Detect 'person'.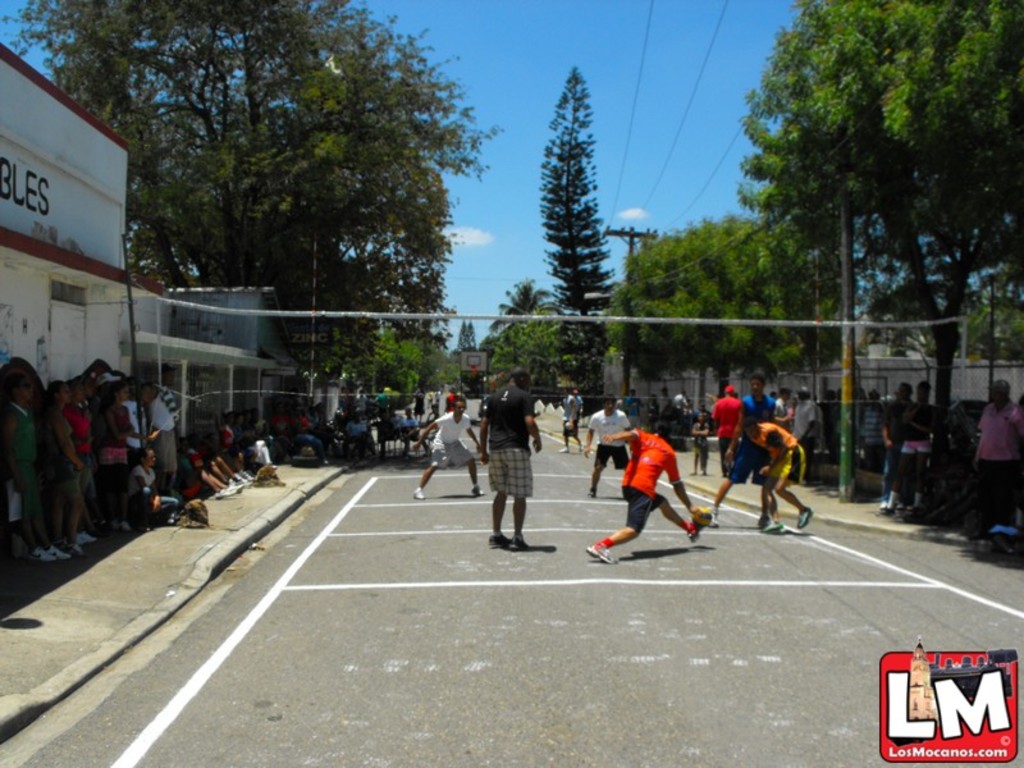
Detected at 709:380:781:529.
